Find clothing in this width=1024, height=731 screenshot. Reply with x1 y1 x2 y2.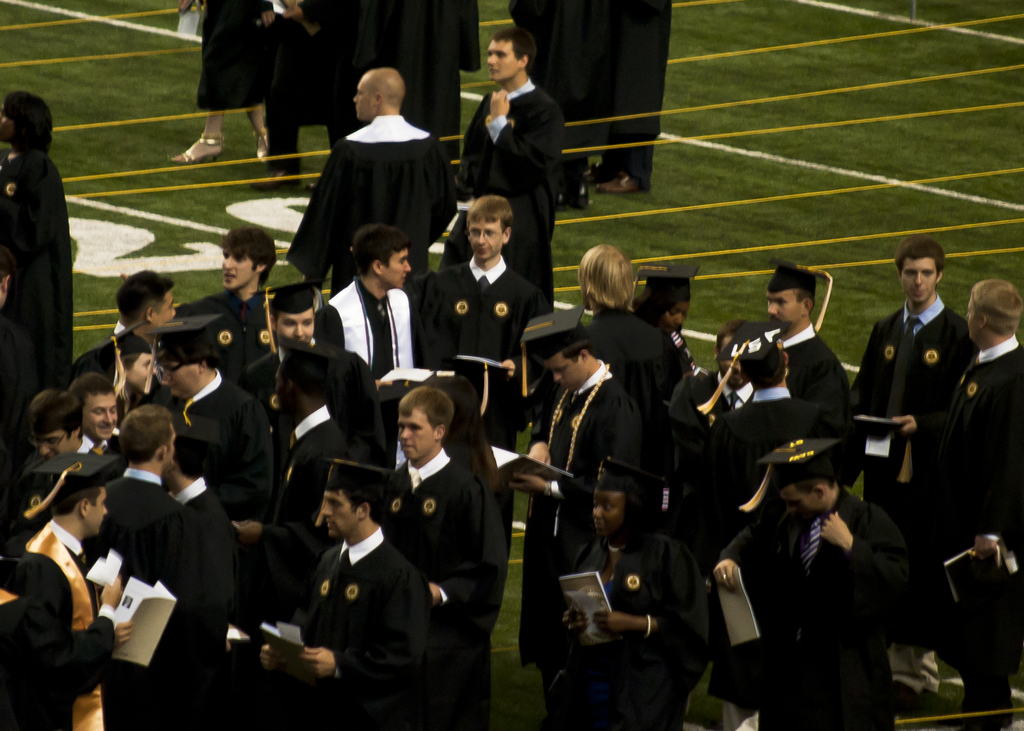
705 383 831 565.
